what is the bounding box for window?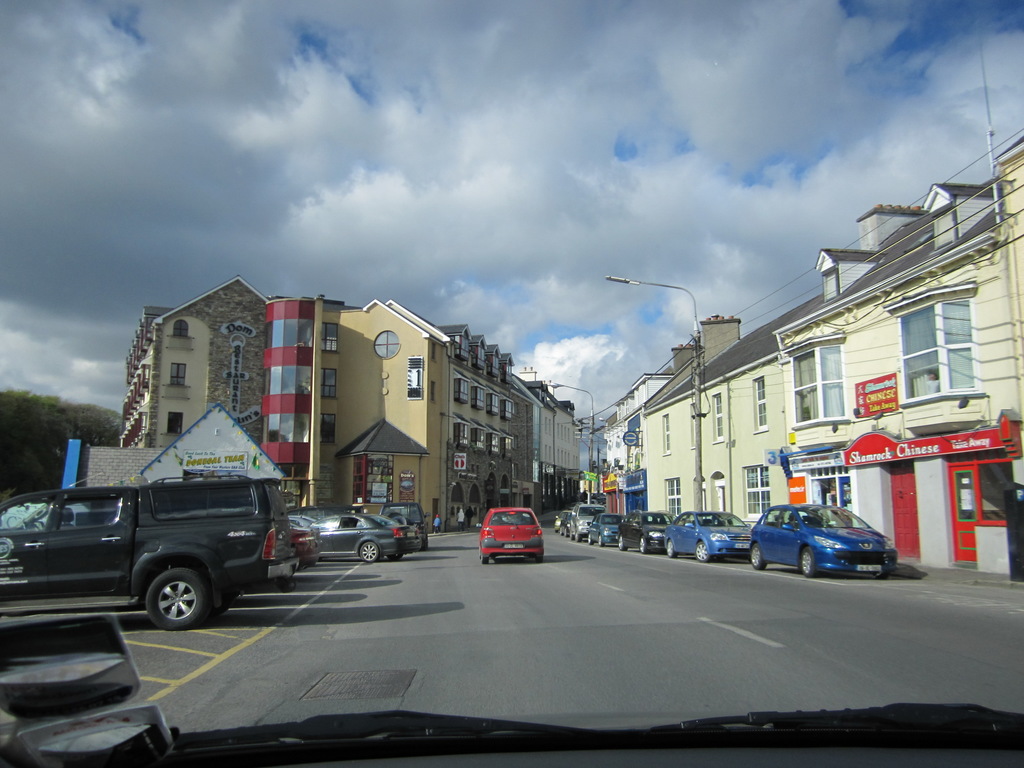
[654,471,686,523].
